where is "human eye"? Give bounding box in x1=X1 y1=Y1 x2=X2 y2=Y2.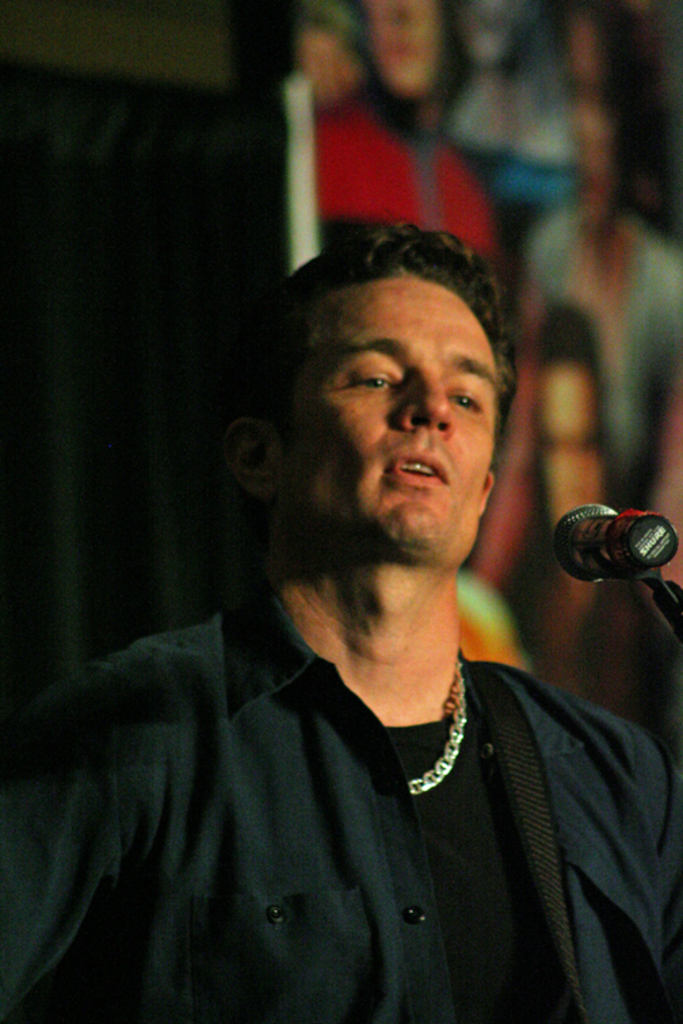
x1=320 y1=363 x2=402 y2=400.
